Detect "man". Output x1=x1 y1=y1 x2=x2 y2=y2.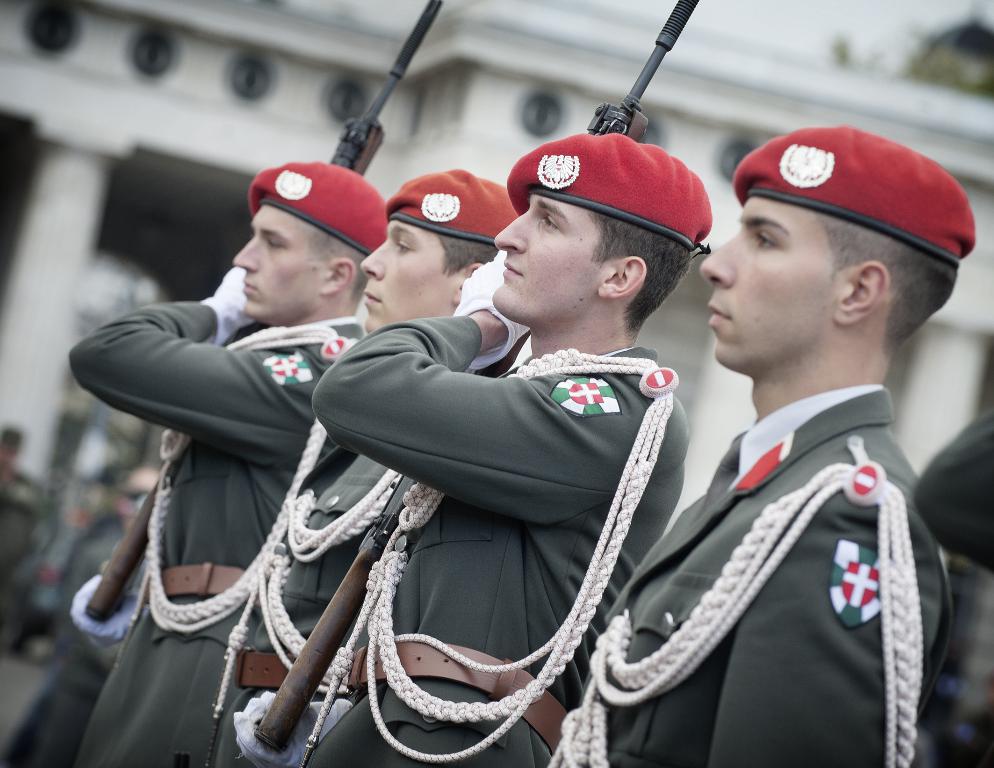
x1=216 y1=165 x2=523 y2=767.
